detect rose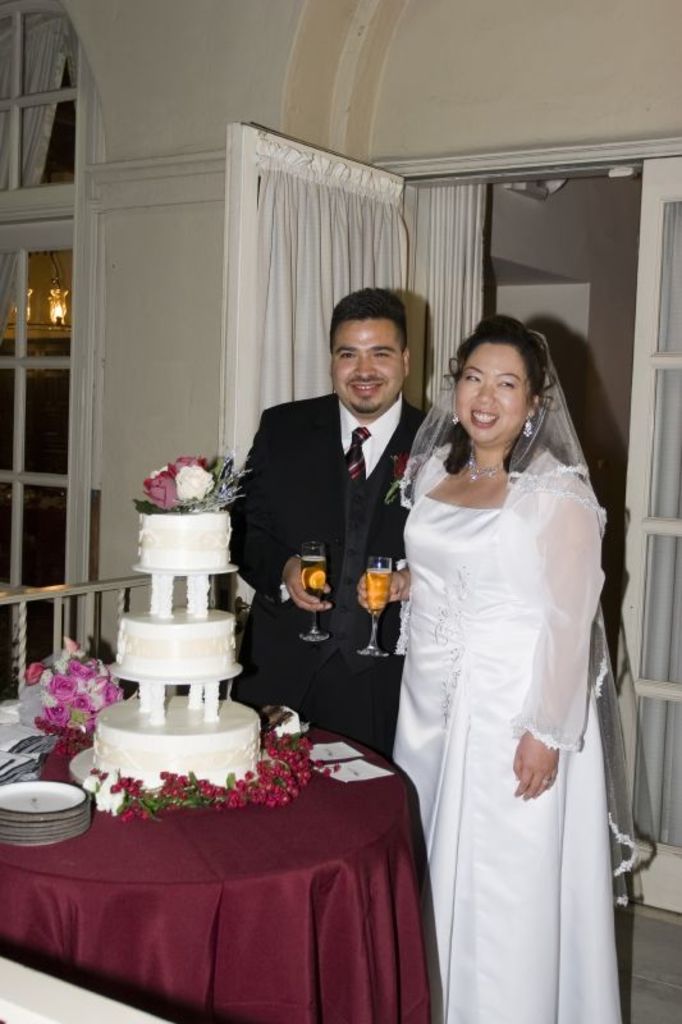
left=174, top=463, right=215, bottom=503
